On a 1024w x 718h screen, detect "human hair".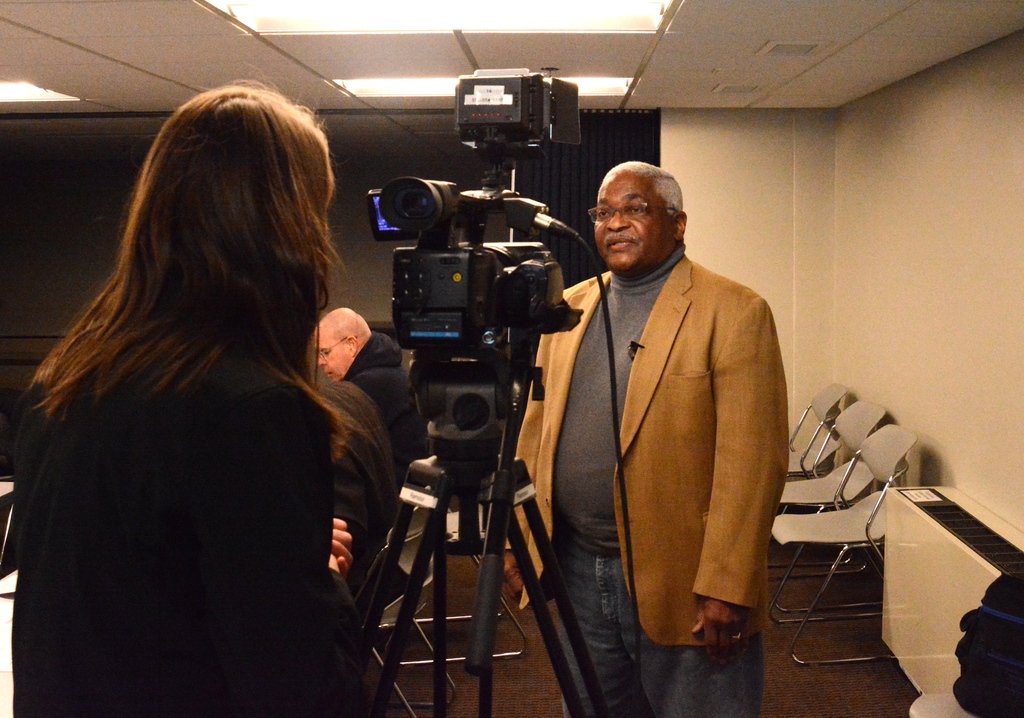
rect(596, 161, 685, 220).
